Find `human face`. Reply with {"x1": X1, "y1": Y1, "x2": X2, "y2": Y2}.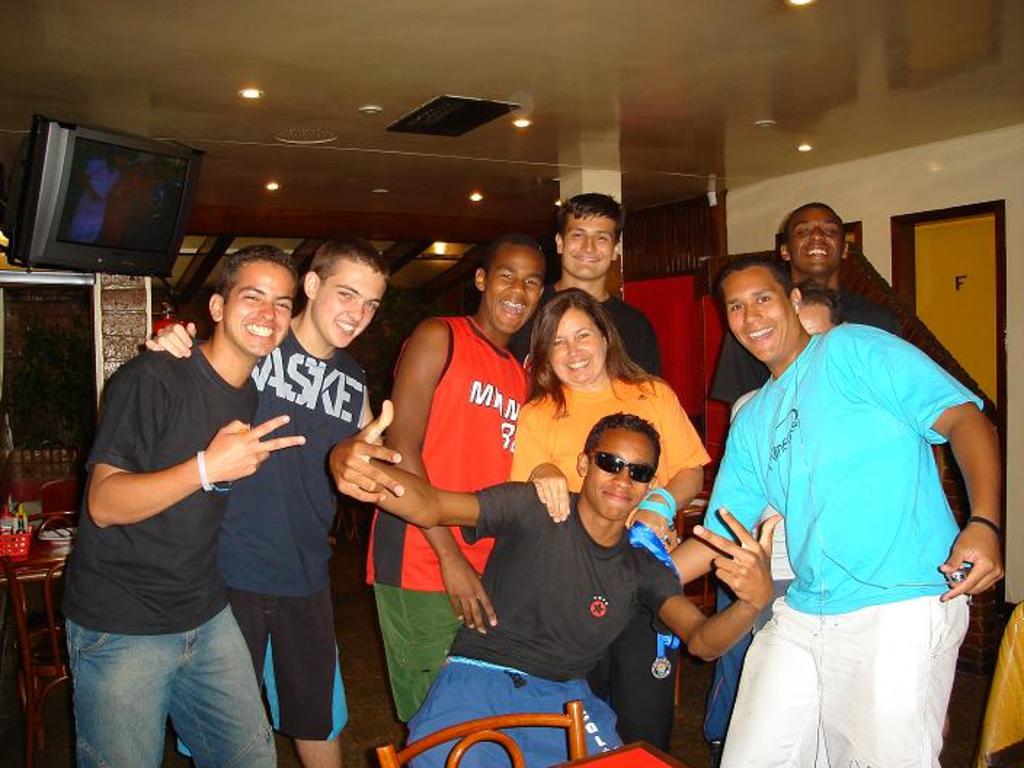
{"x1": 311, "y1": 260, "x2": 387, "y2": 349}.
